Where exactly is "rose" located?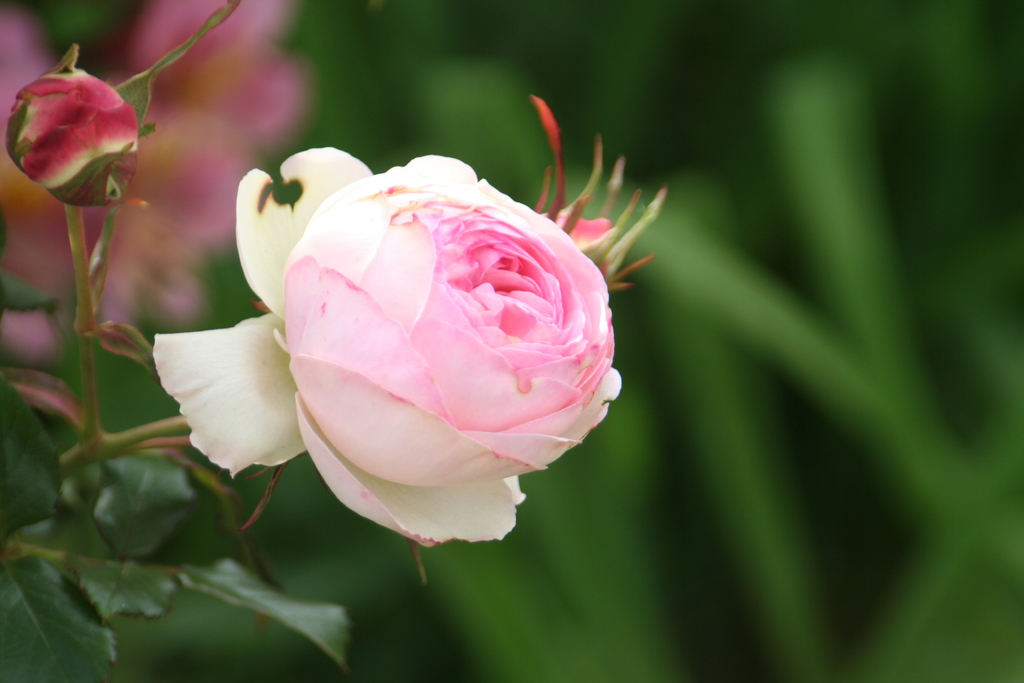
Its bounding box is bbox(0, 70, 148, 208).
